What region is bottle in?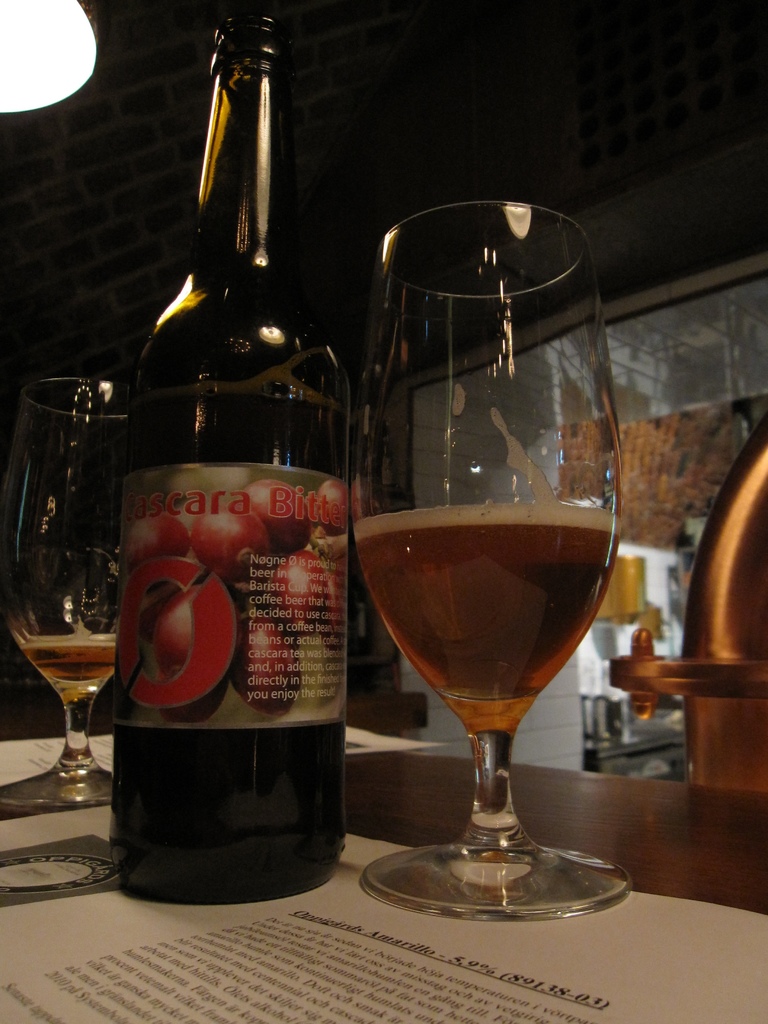
109/13/365/906.
